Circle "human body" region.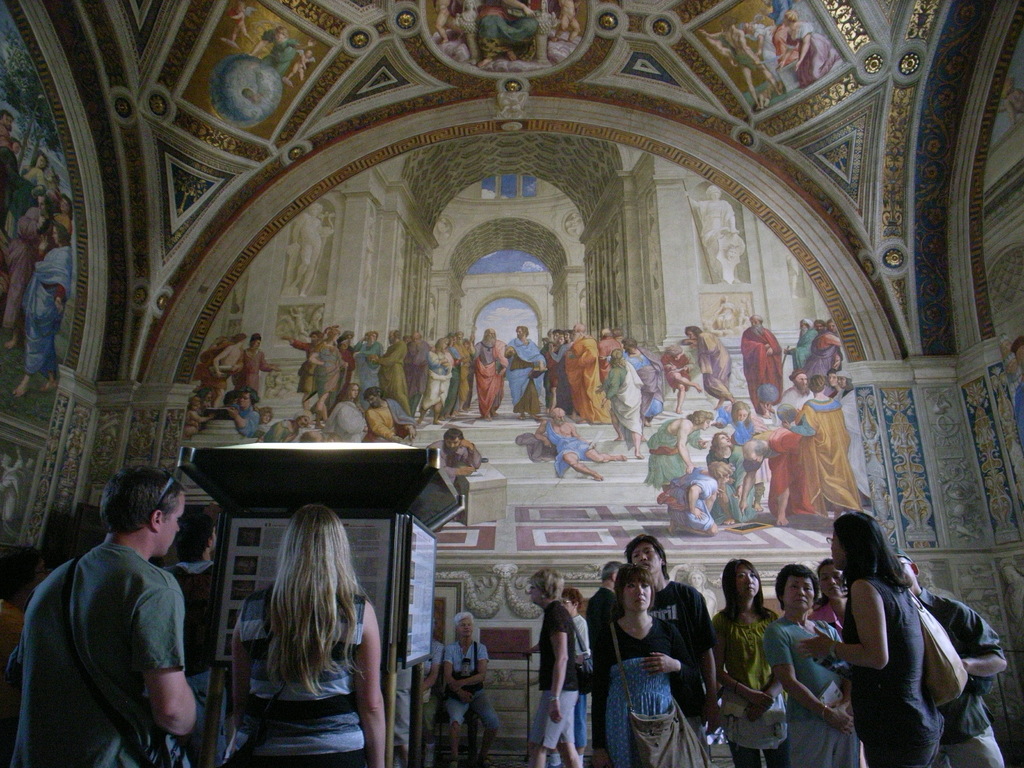
Region: 840, 388, 874, 504.
